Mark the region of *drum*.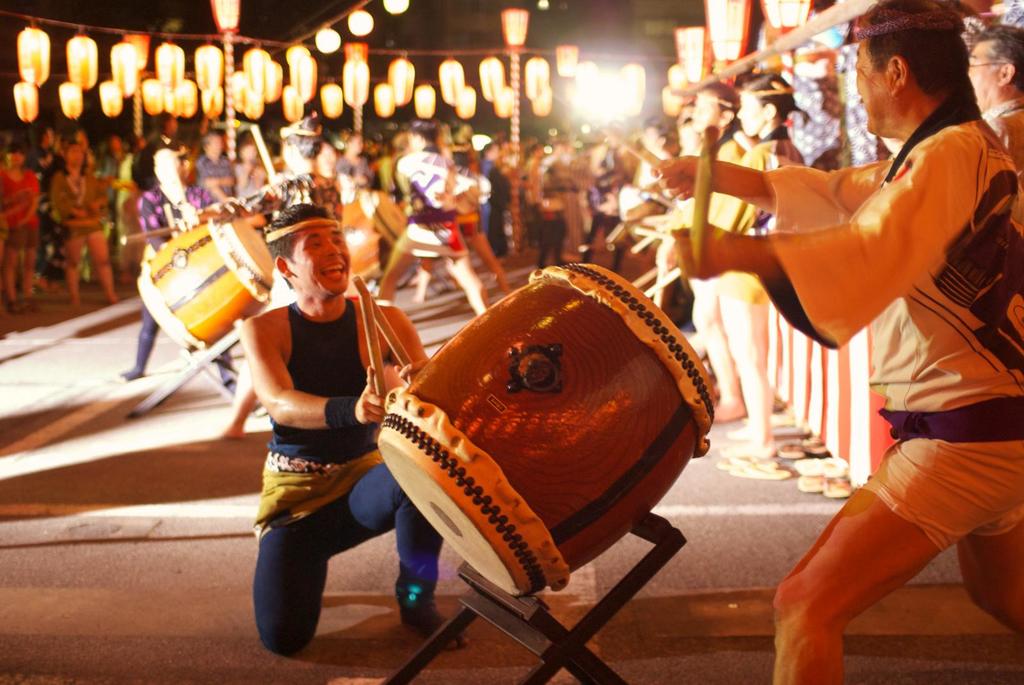
Region: x1=342 y1=188 x2=407 y2=283.
